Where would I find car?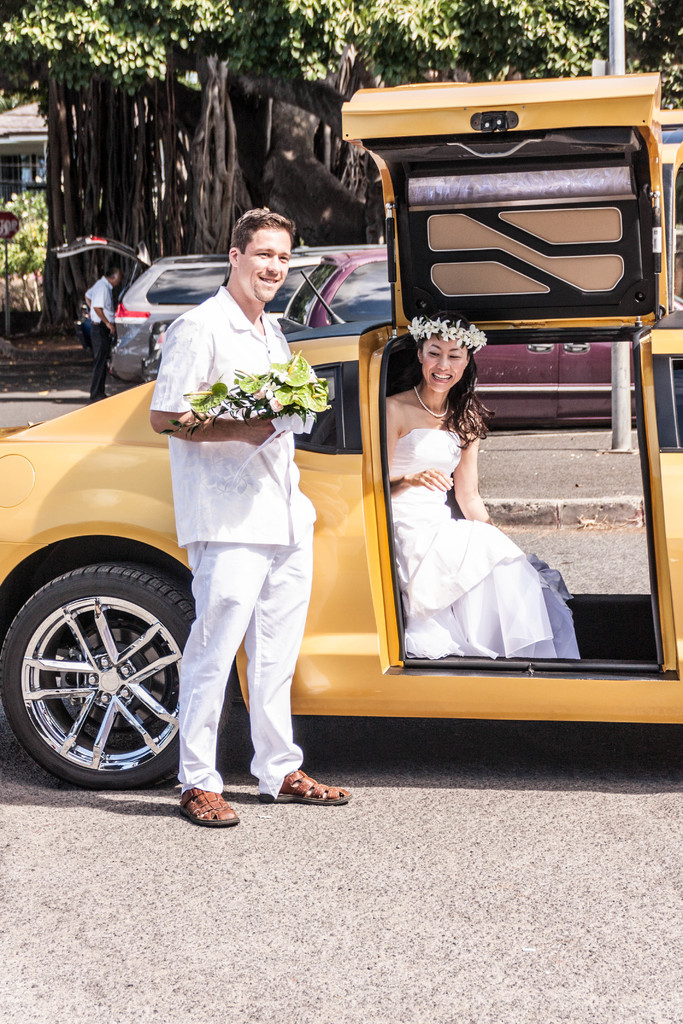
At pyautogui.locateOnScreen(58, 228, 328, 386).
